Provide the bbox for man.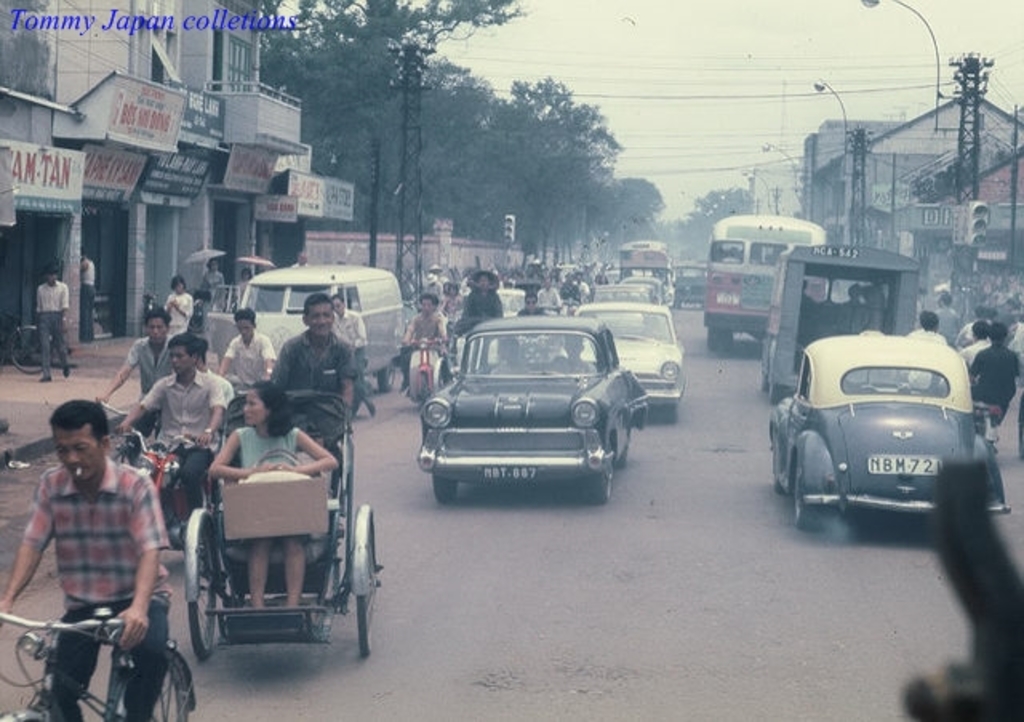
(left=456, top=264, right=506, bottom=317).
